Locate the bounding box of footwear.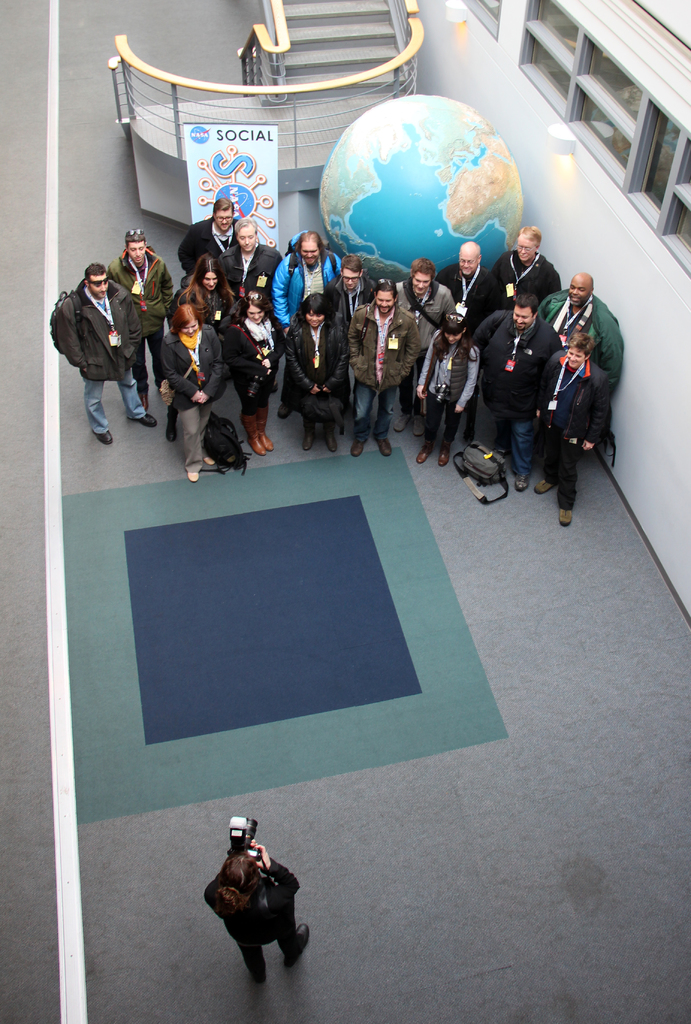
Bounding box: [x1=299, y1=419, x2=318, y2=454].
